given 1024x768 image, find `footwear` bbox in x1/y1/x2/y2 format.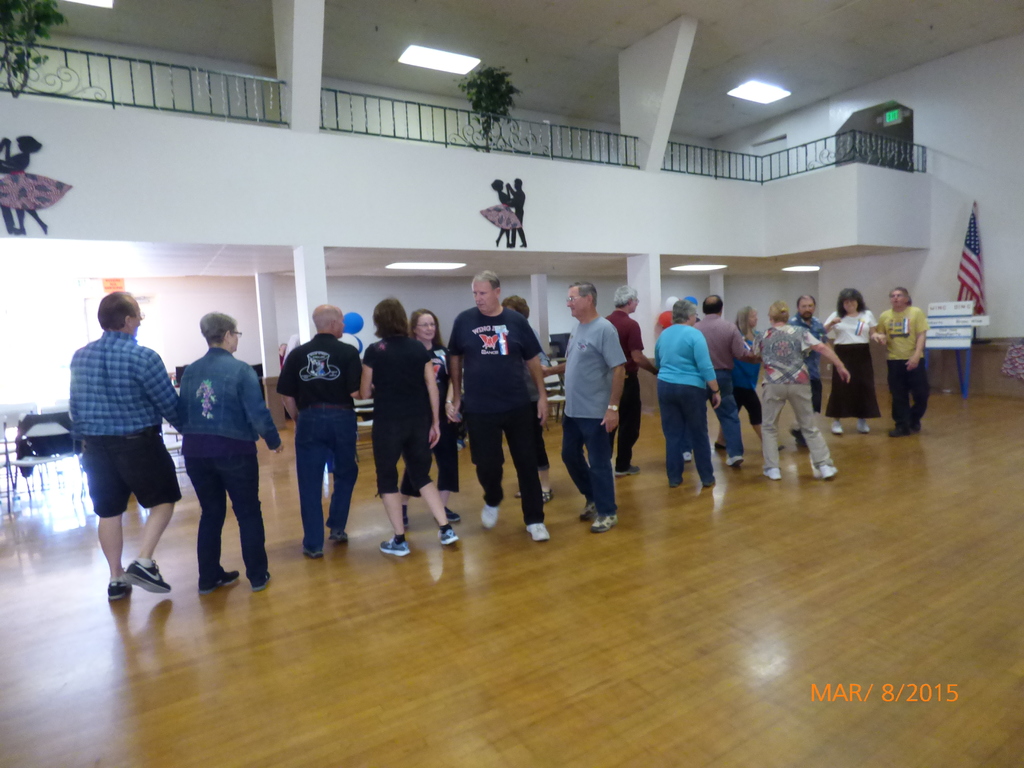
821/465/840/481.
